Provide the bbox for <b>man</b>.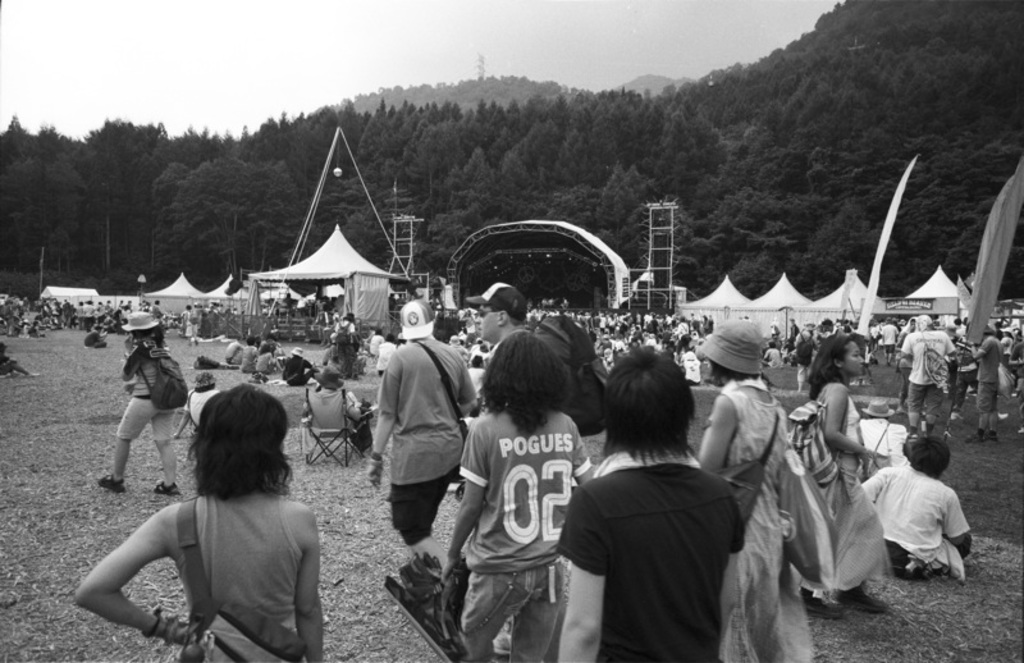
463,276,541,362.
